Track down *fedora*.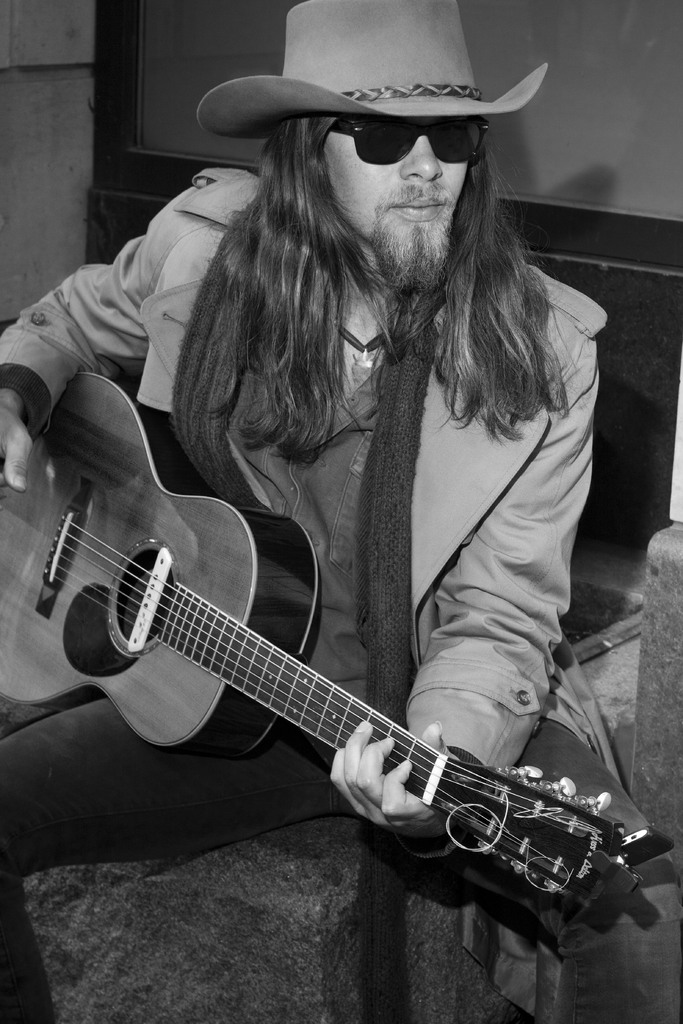
Tracked to (x1=194, y1=0, x2=545, y2=145).
